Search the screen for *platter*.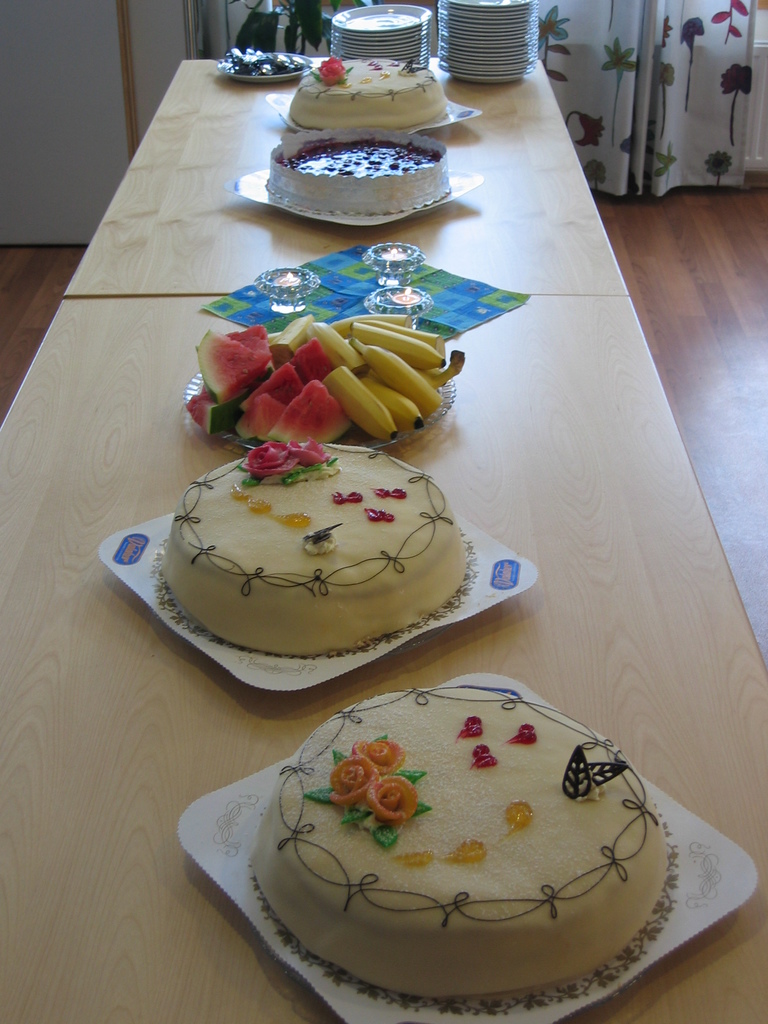
Found at box(93, 513, 529, 691).
